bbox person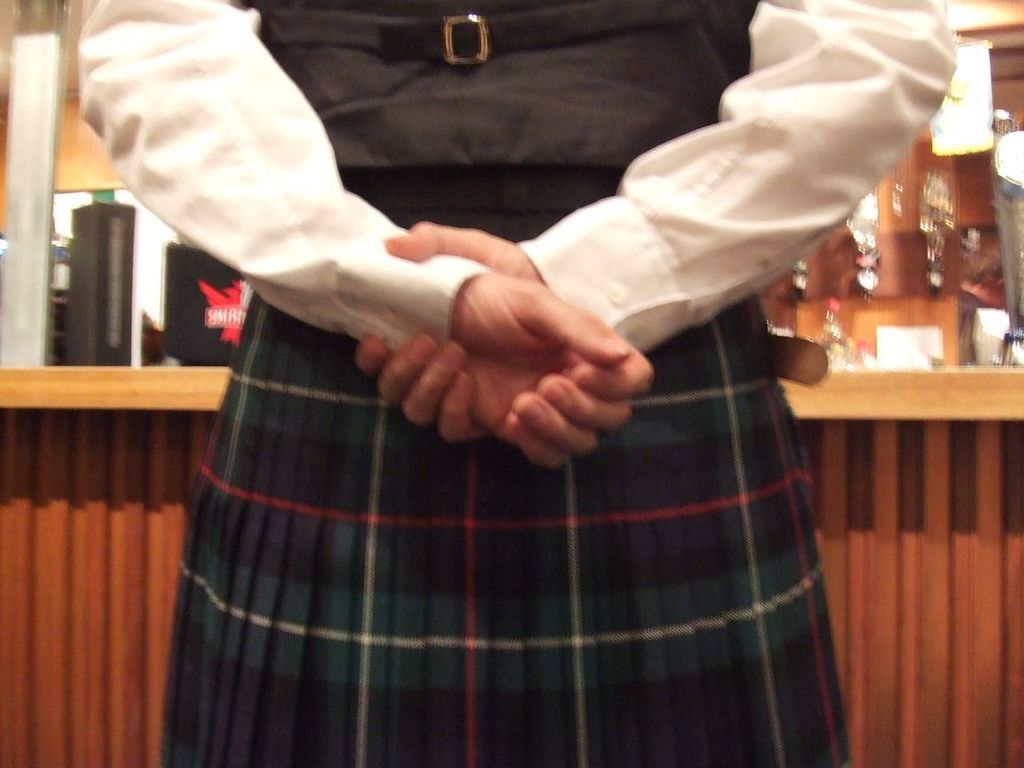
locate(95, 0, 1010, 698)
